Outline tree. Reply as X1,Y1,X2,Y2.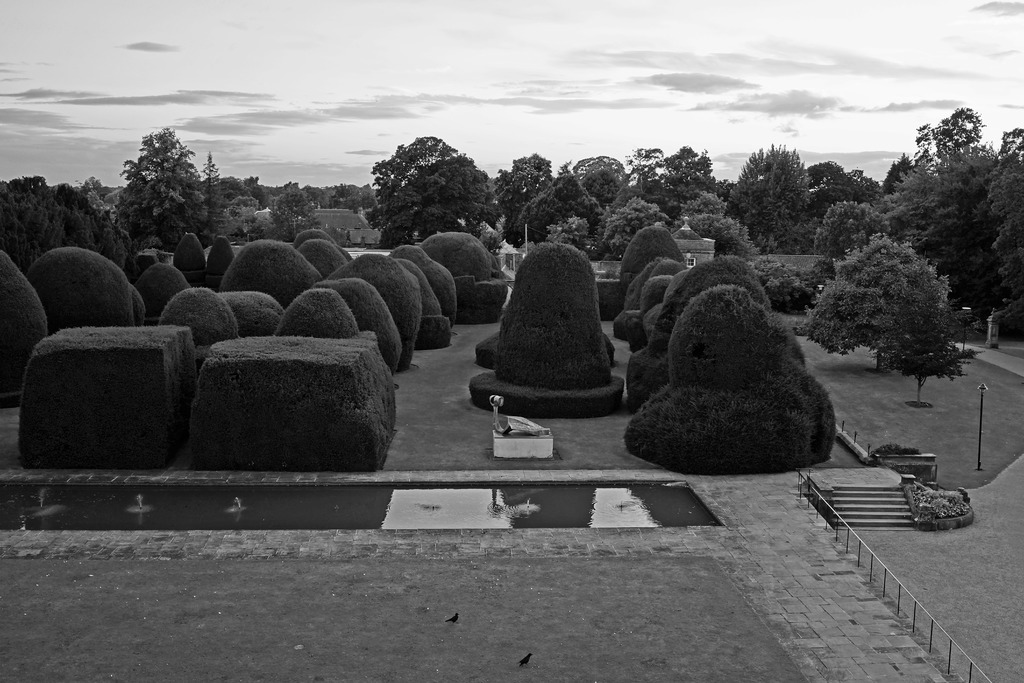
262,183,322,242.
